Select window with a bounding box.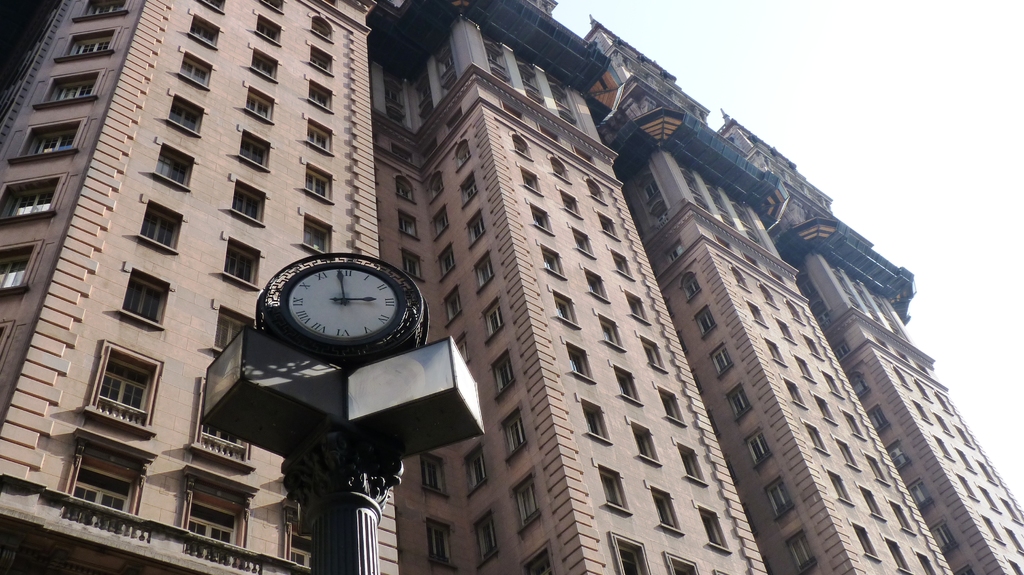
(235, 123, 274, 171).
